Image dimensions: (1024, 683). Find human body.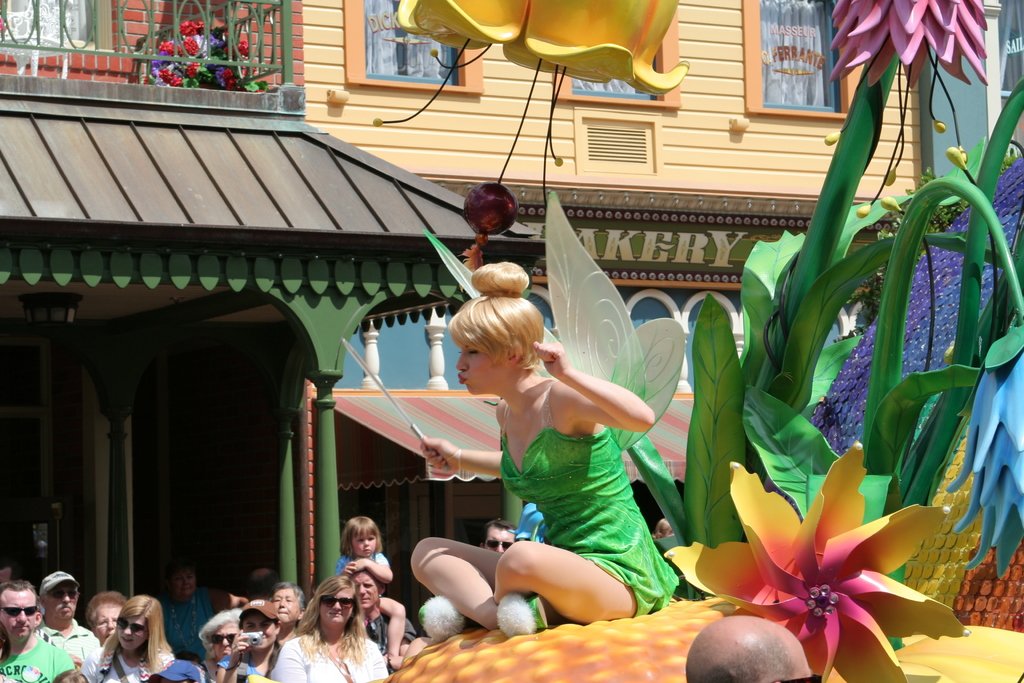
422, 254, 685, 646.
